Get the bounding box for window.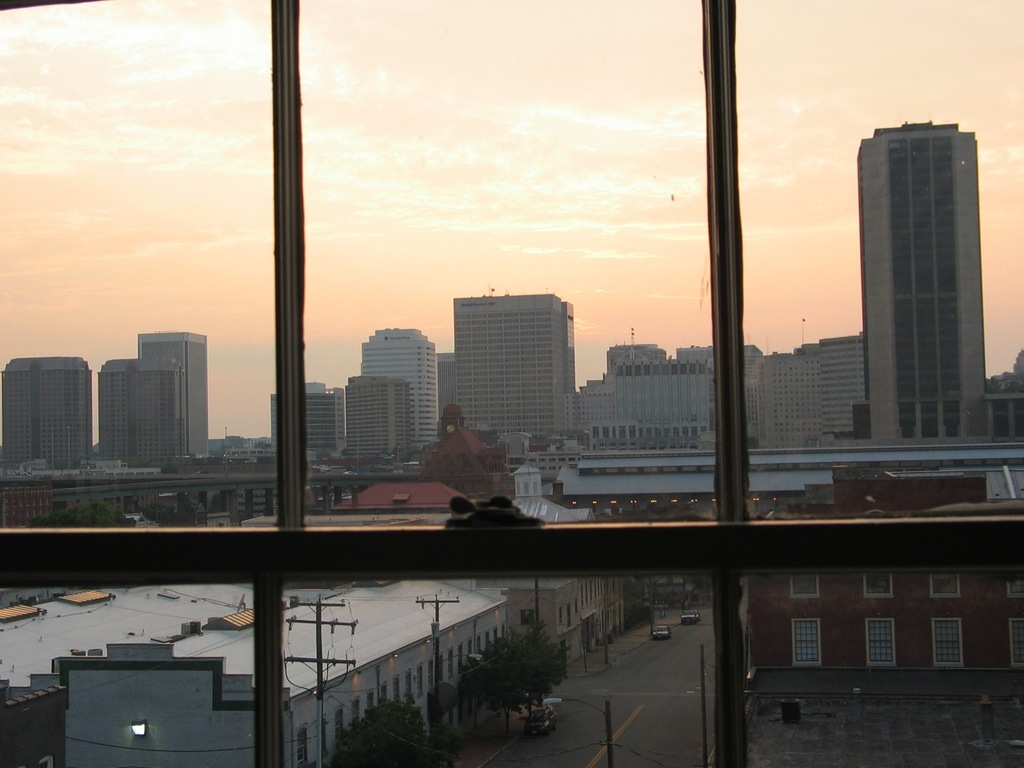
317, 714, 330, 759.
